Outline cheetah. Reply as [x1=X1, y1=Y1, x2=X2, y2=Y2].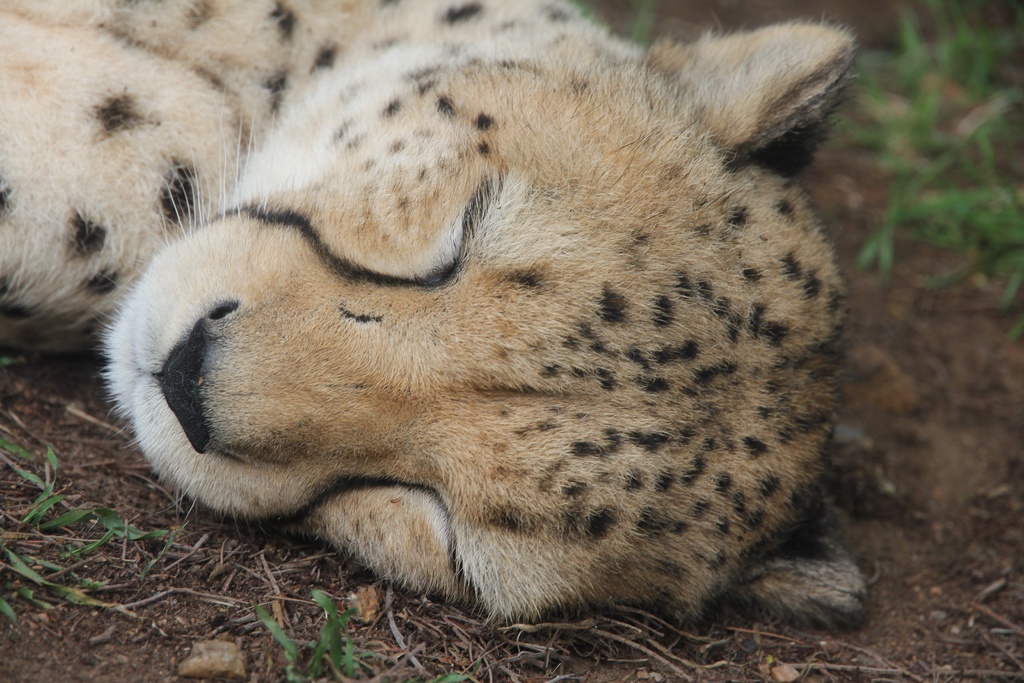
[x1=0, y1=0, x2=873, y2=630].
